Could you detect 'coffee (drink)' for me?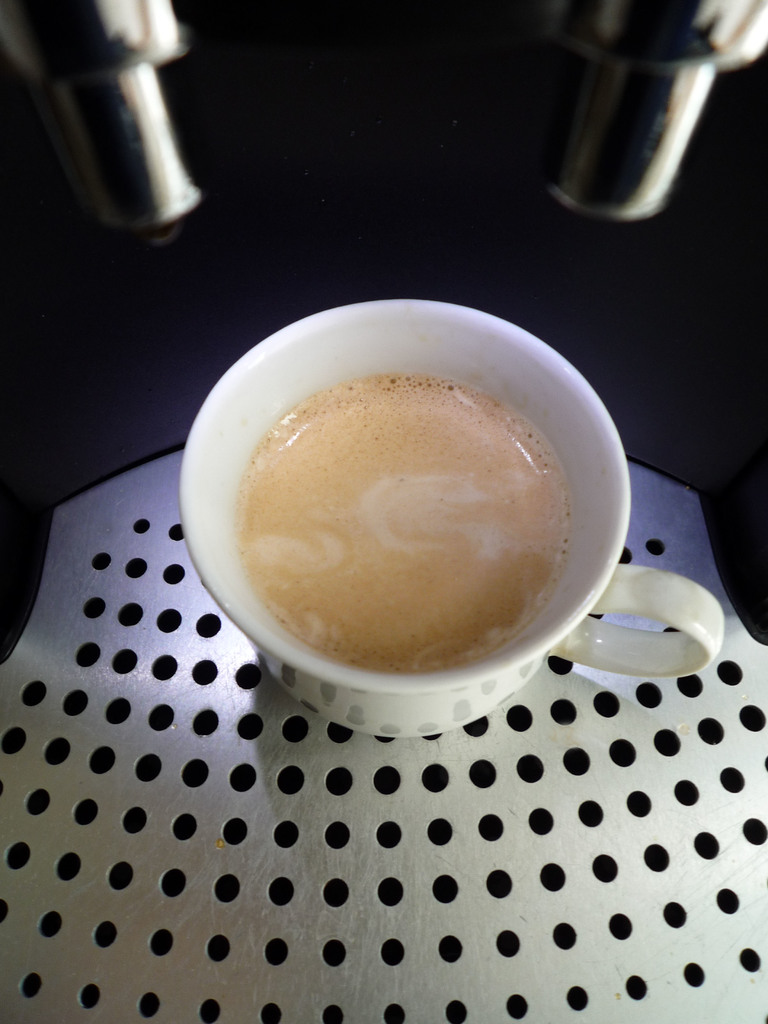
Detection result: {"x1": 224, "y1": 374, "x2": 563, "y2": 666}.
